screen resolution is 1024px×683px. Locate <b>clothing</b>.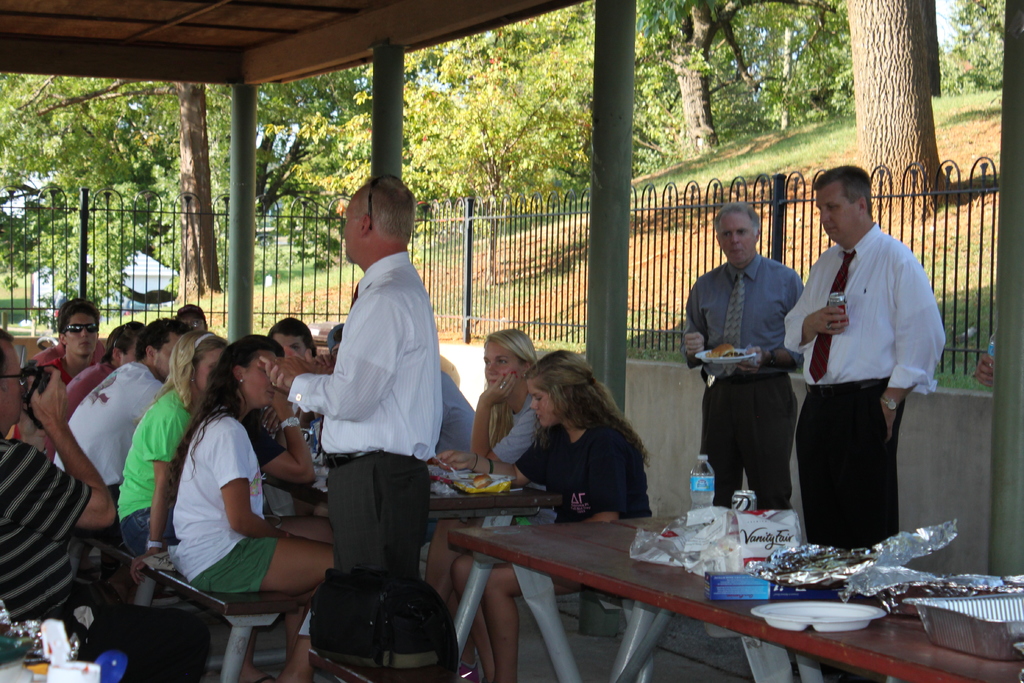
669 251 804 534.
